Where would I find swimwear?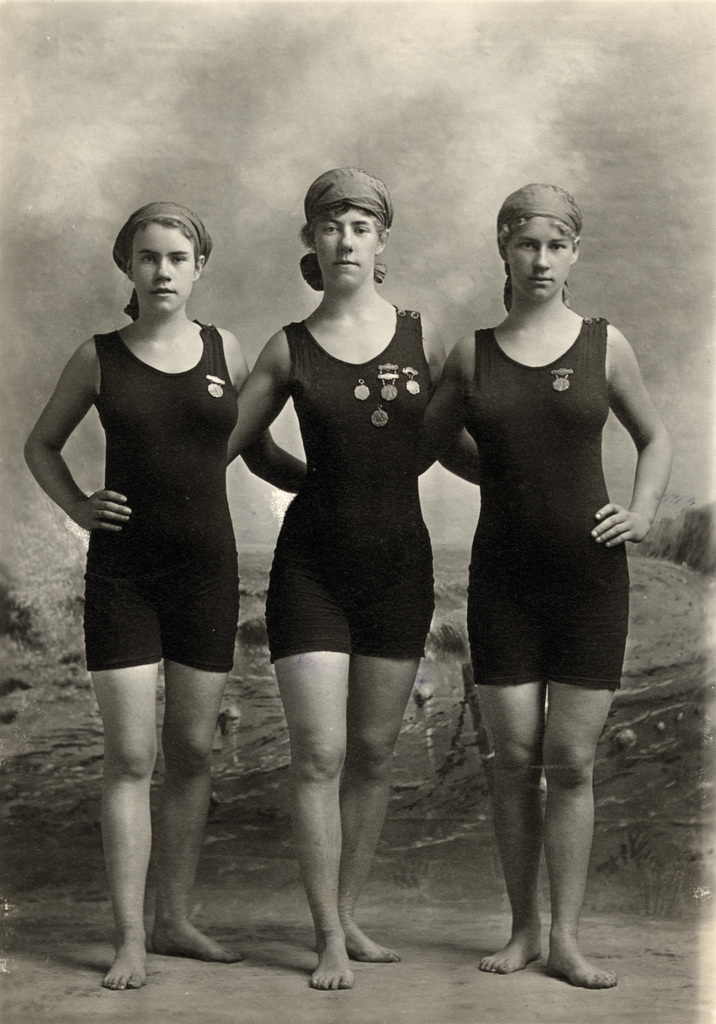
At box(81, 311, 240, 669).
